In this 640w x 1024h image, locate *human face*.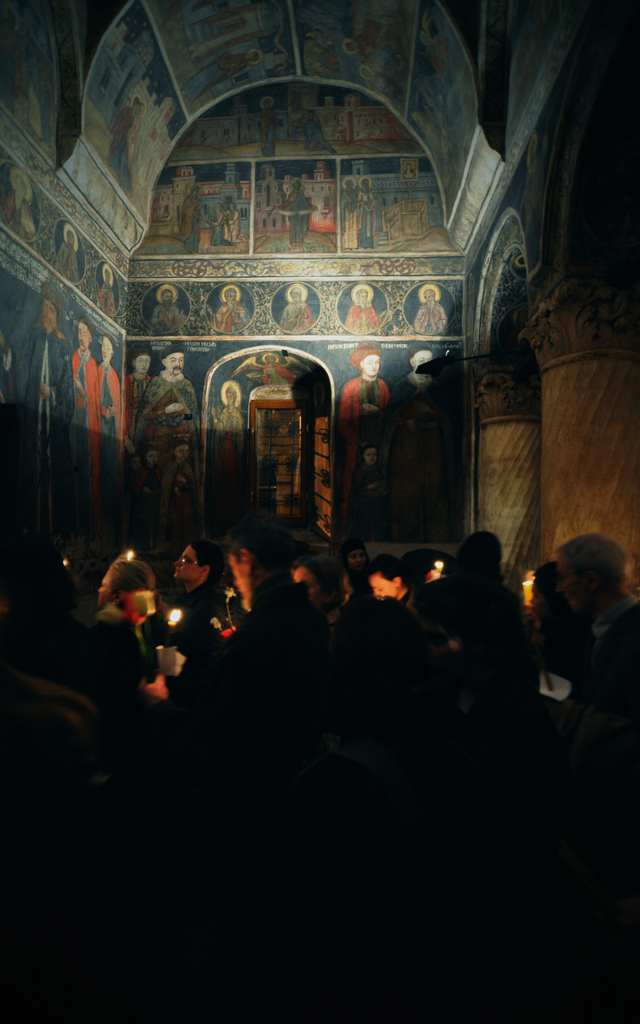
Bounding box: crop(225, 547, 261, 595).
